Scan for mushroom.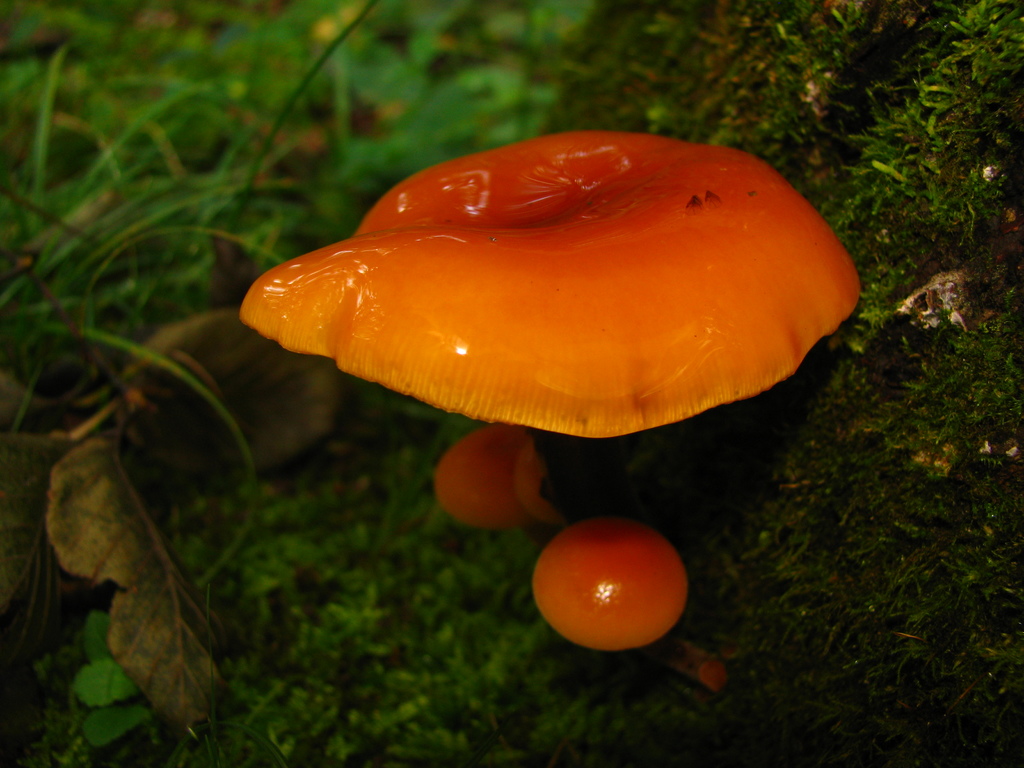
Scan result: (left=419, top=426, right=522, bottom=532).
